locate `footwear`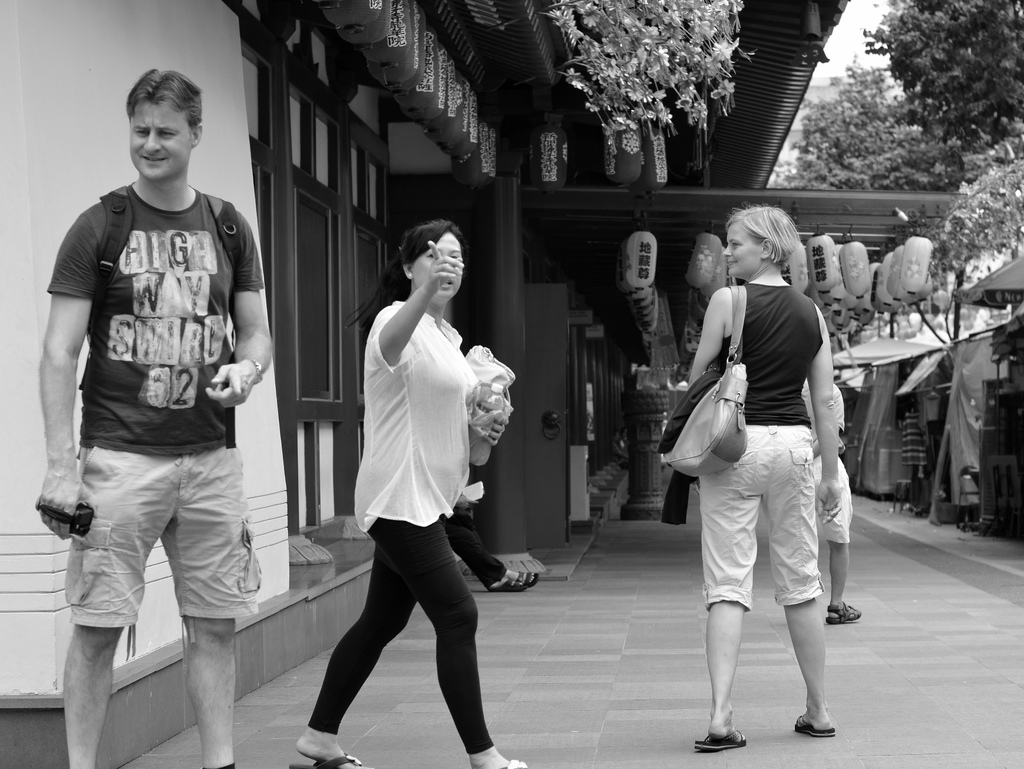
(517,567,538,587)
